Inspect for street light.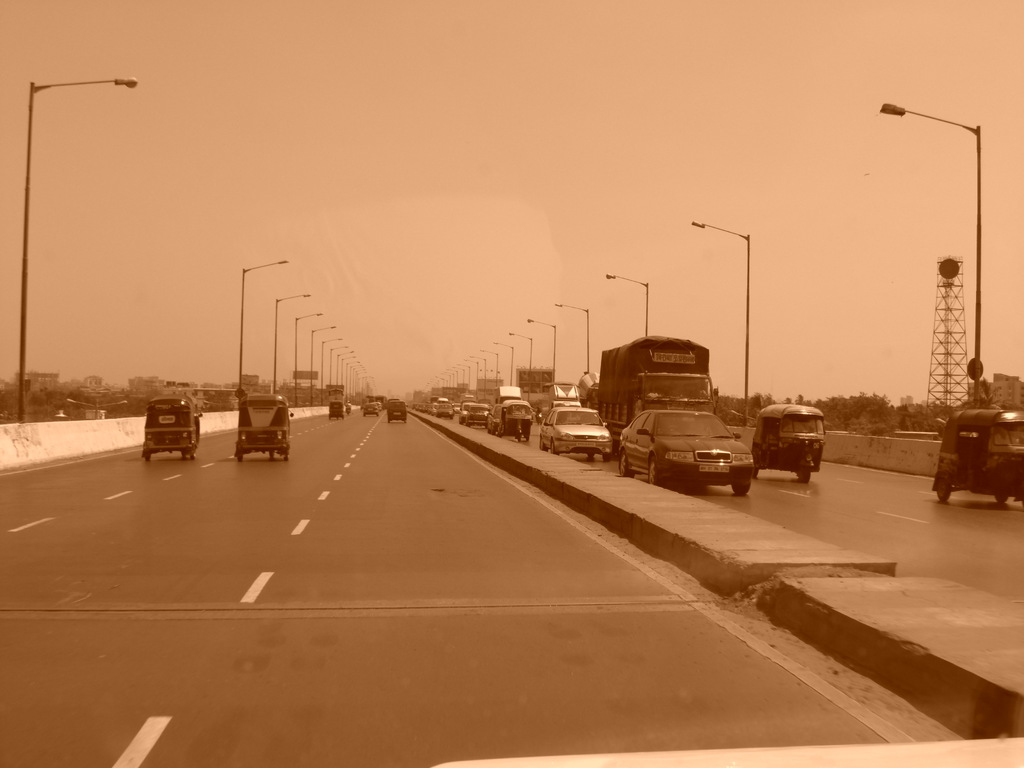
Inspection: 63 396 129 417.
